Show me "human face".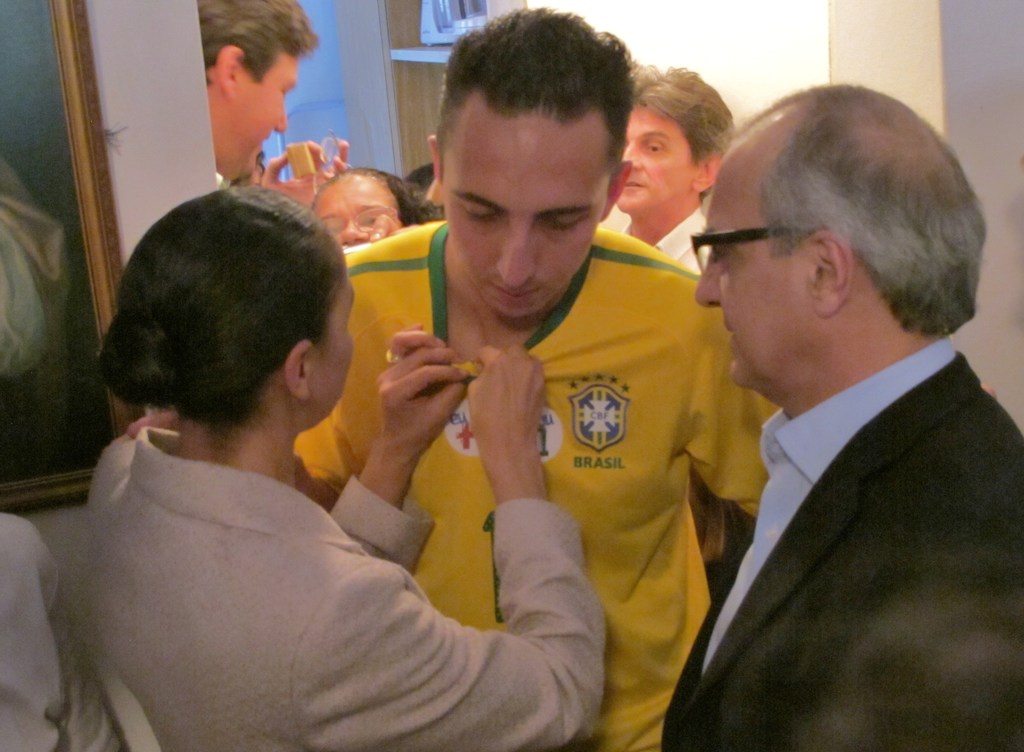
"human face" is here: 219, 35, 305, 178.
